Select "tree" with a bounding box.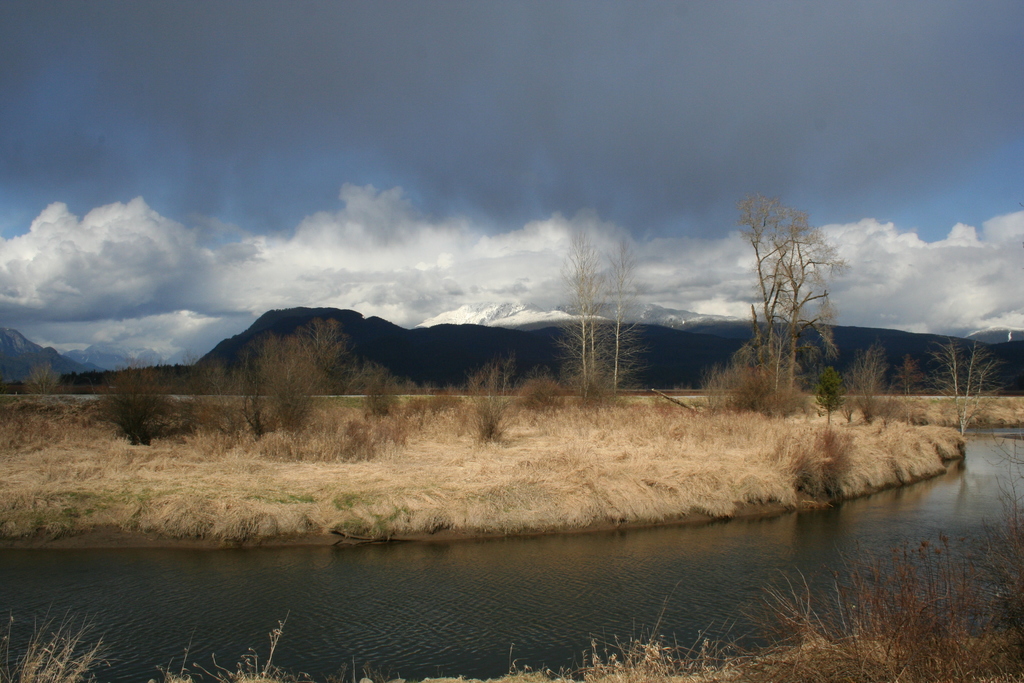
bbox=[12, 361, 63, 397].
